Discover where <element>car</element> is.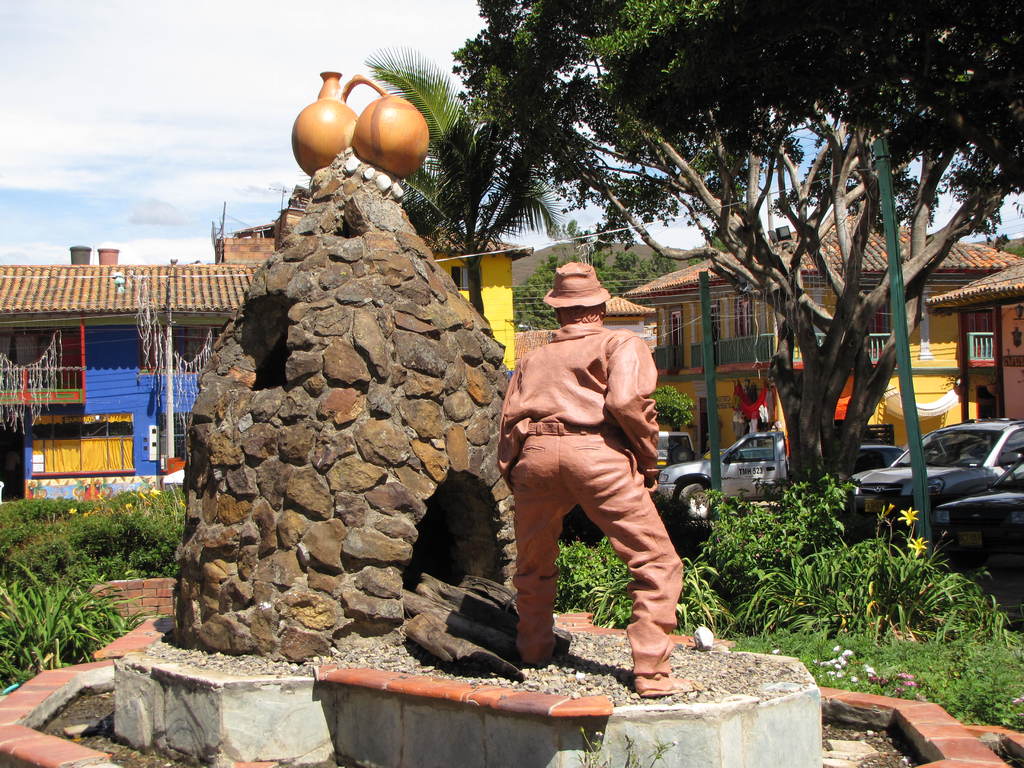
Discovered at [x1=852, y1=412, x2=1023, y2=509].
